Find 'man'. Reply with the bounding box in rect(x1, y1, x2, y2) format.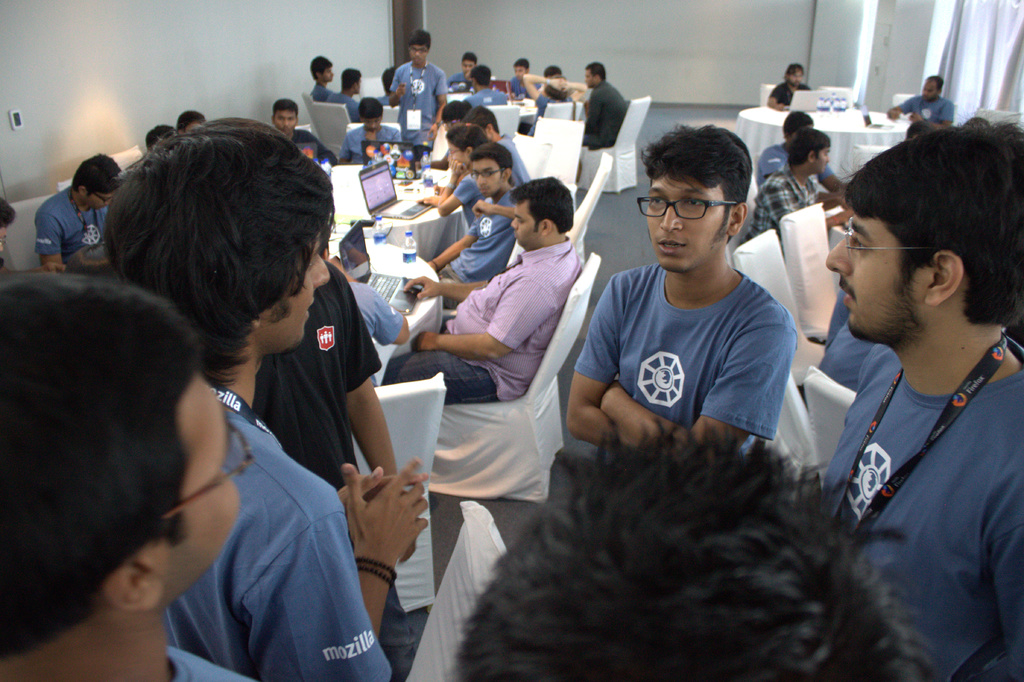
rect(761, 62, 808, 108).
